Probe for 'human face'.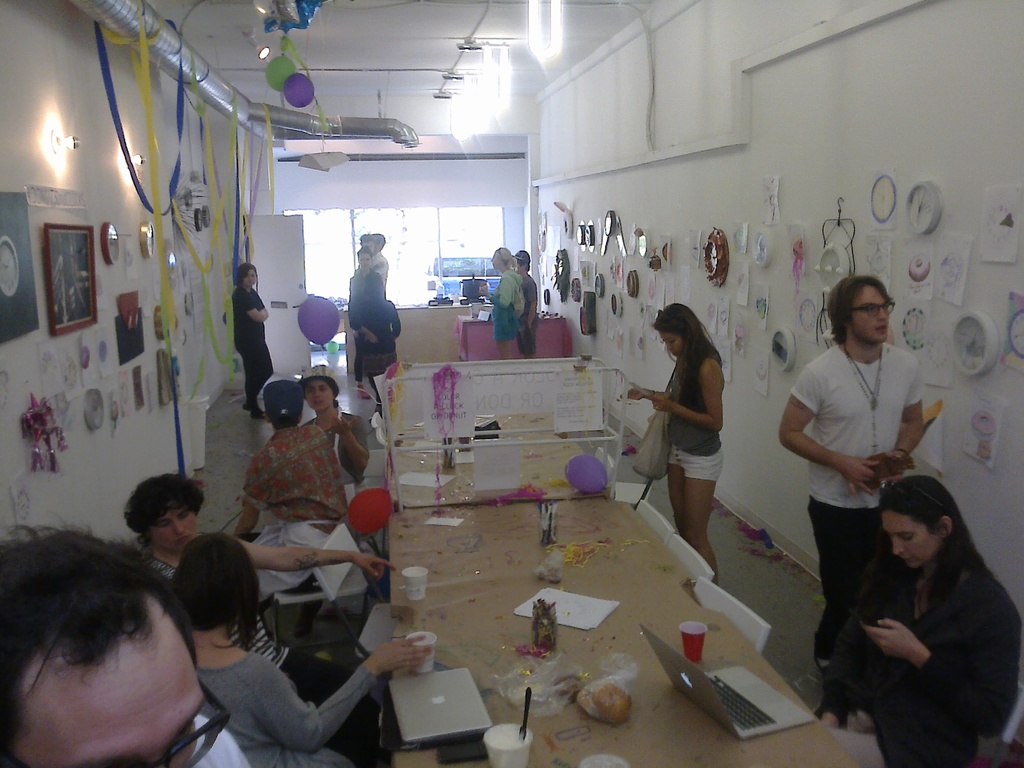
Probe result: [659,329,680,356].
